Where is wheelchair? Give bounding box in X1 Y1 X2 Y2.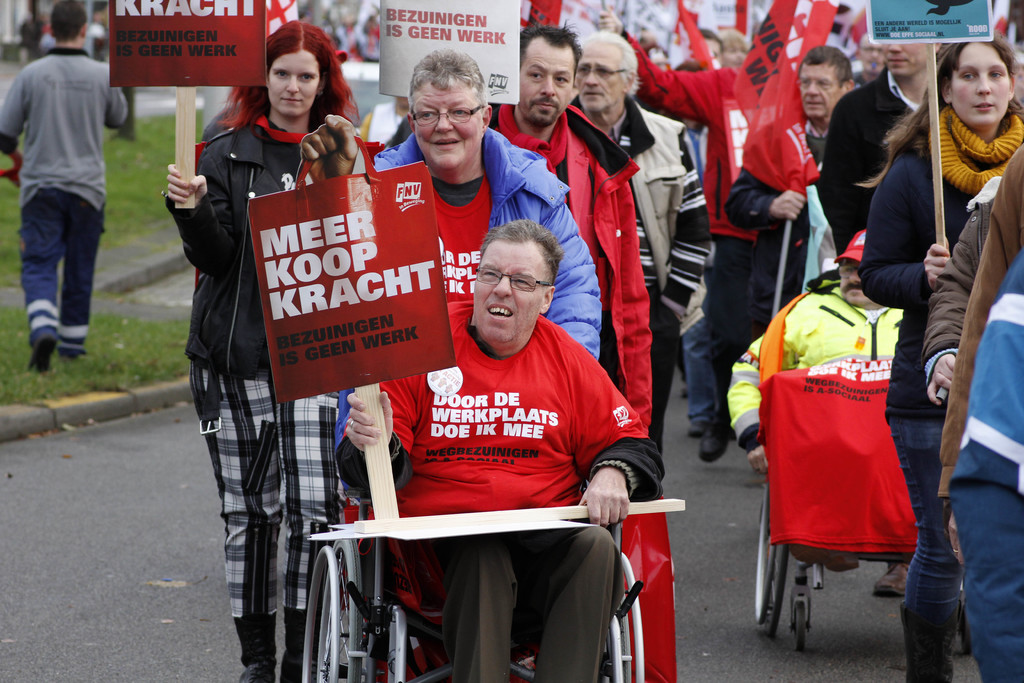
300 384 650 682.
